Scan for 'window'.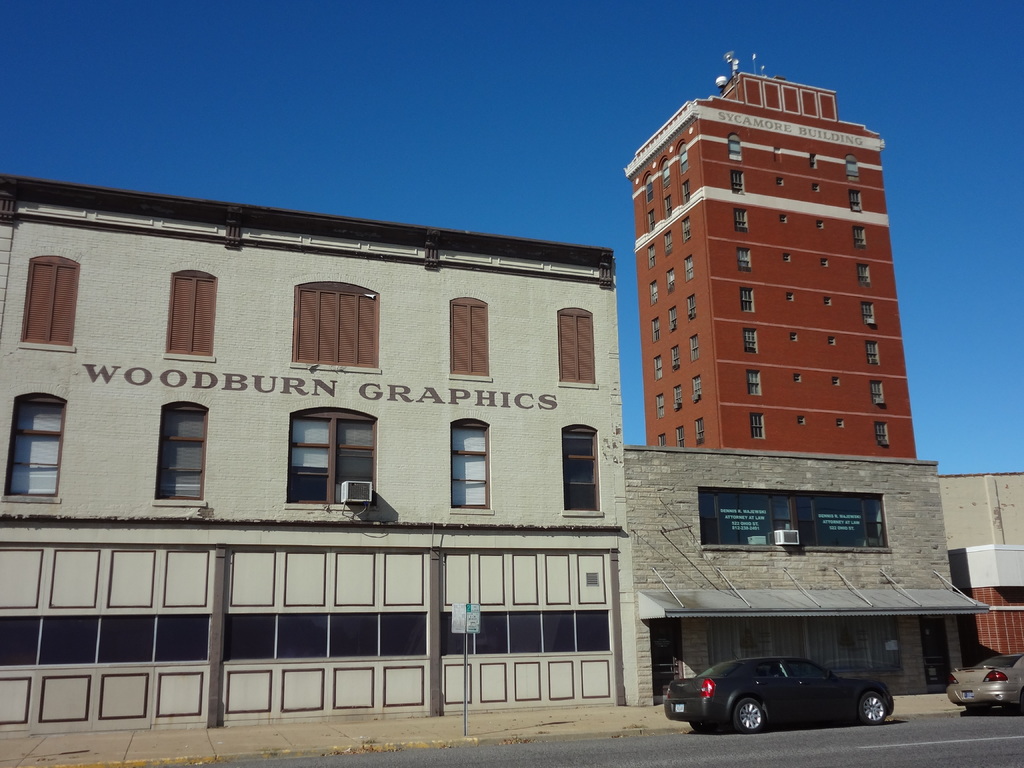
Scan result: l=673, t=385, r=682, b=408.
